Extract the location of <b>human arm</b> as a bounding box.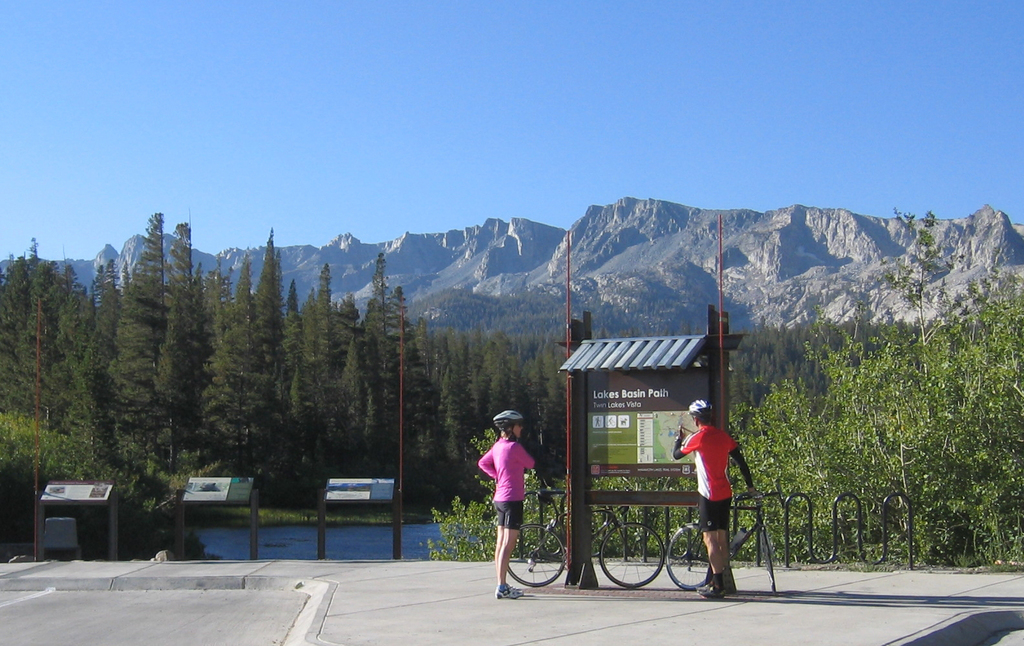
Rect(477, 446, 493, 484).
